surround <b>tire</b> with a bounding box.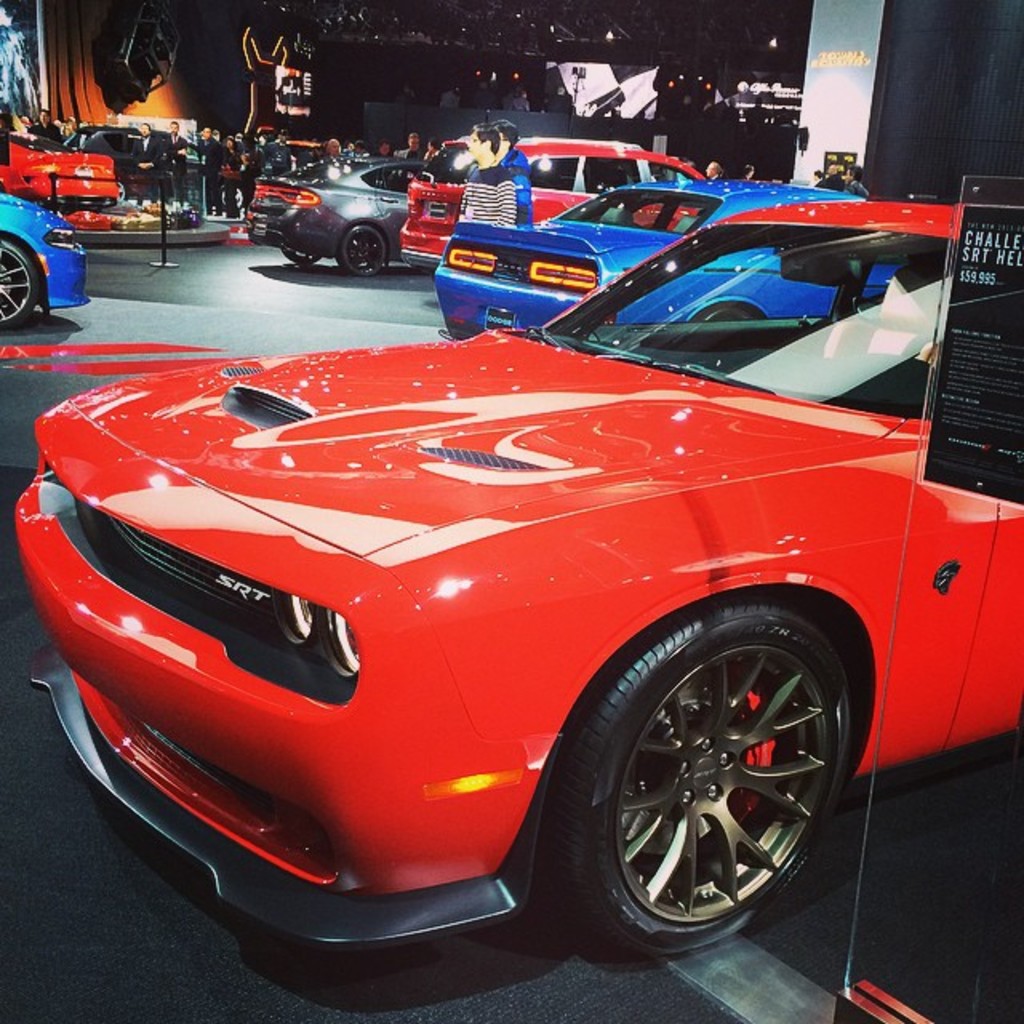
{"left": 336, "top": 226, "right": 384, "bottom": 274}.
